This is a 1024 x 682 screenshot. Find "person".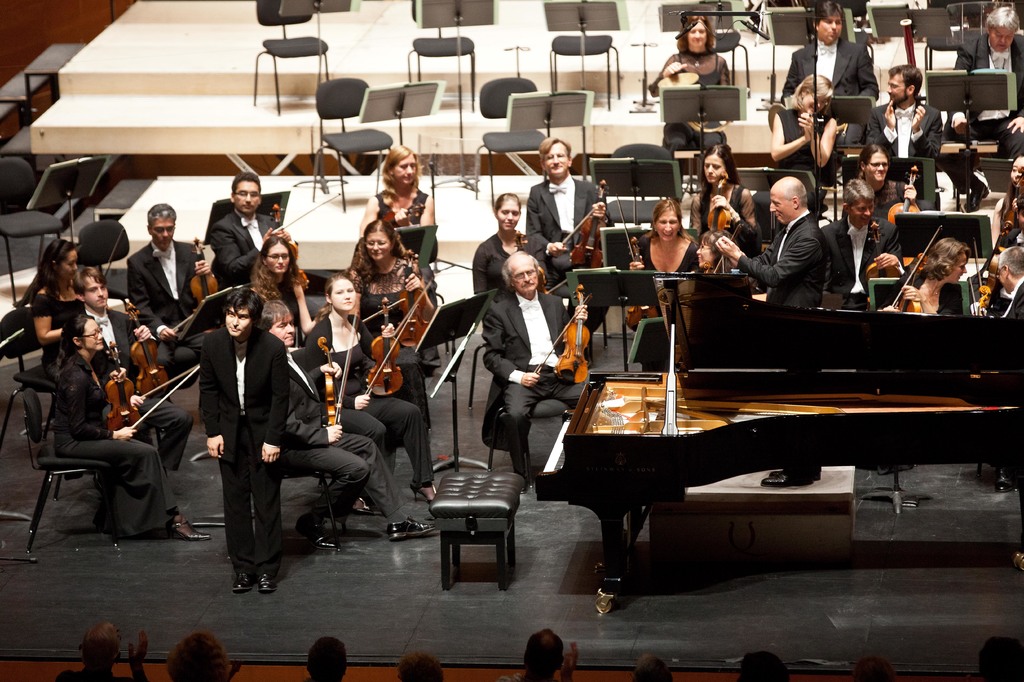
Bounding box: <bbox>527, 139, 609, 268</bbox>.
